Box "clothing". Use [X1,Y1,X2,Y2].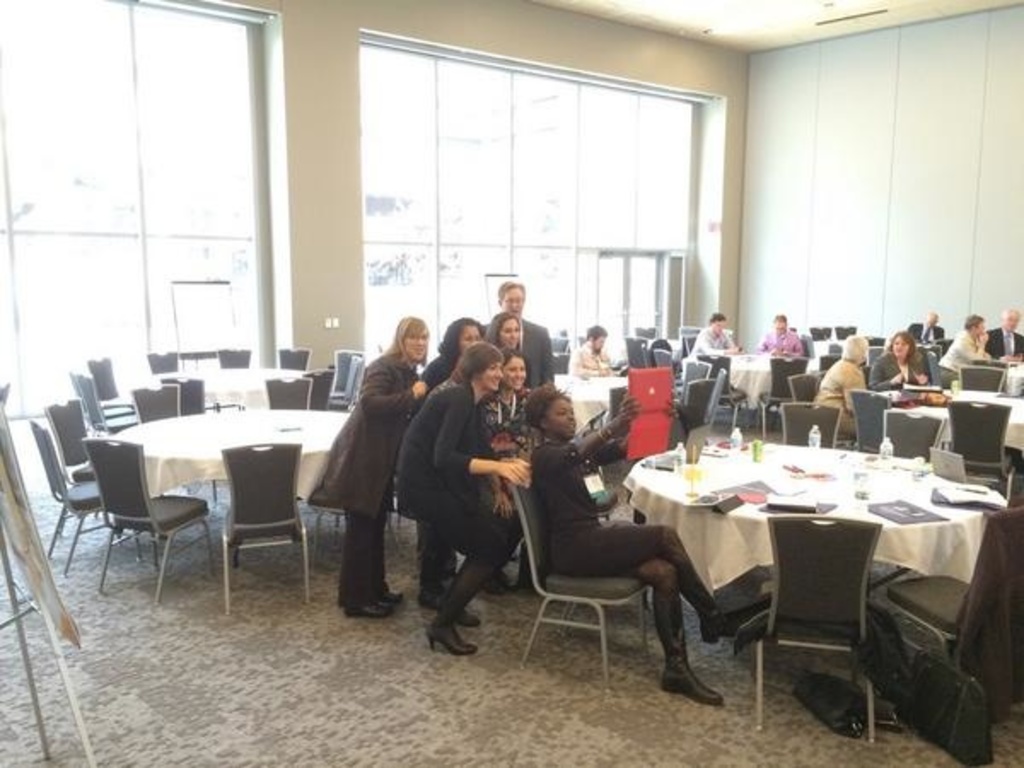
[567,338,604,384].
